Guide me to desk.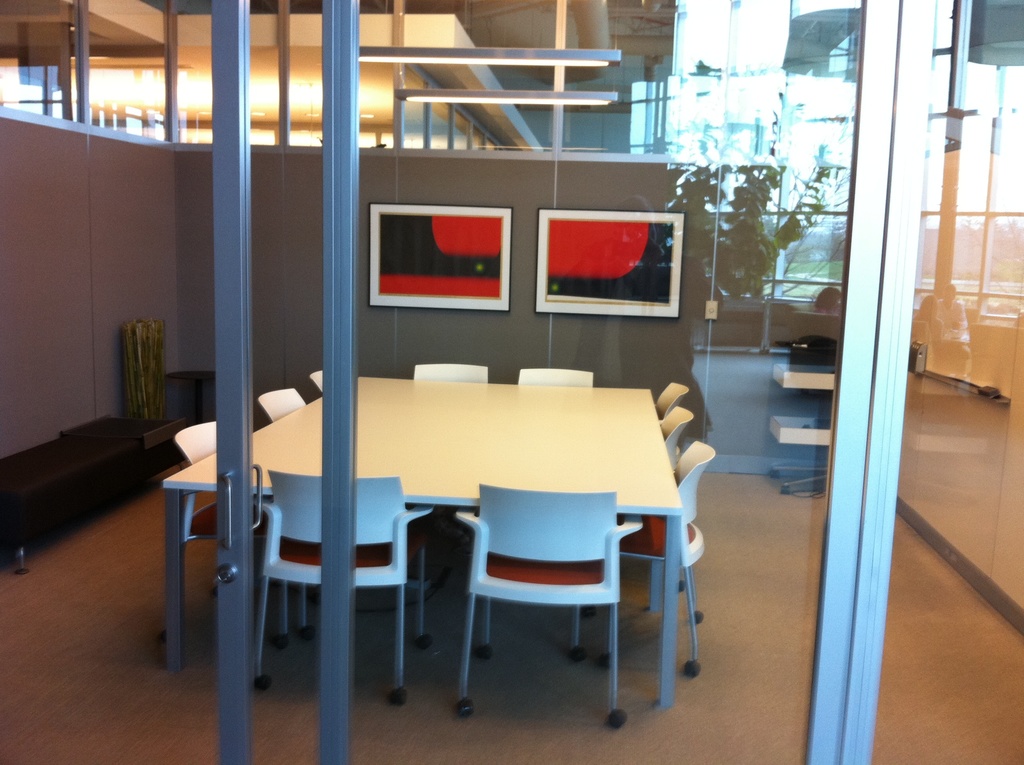
Guidance: (260, 373, 698, 730).
